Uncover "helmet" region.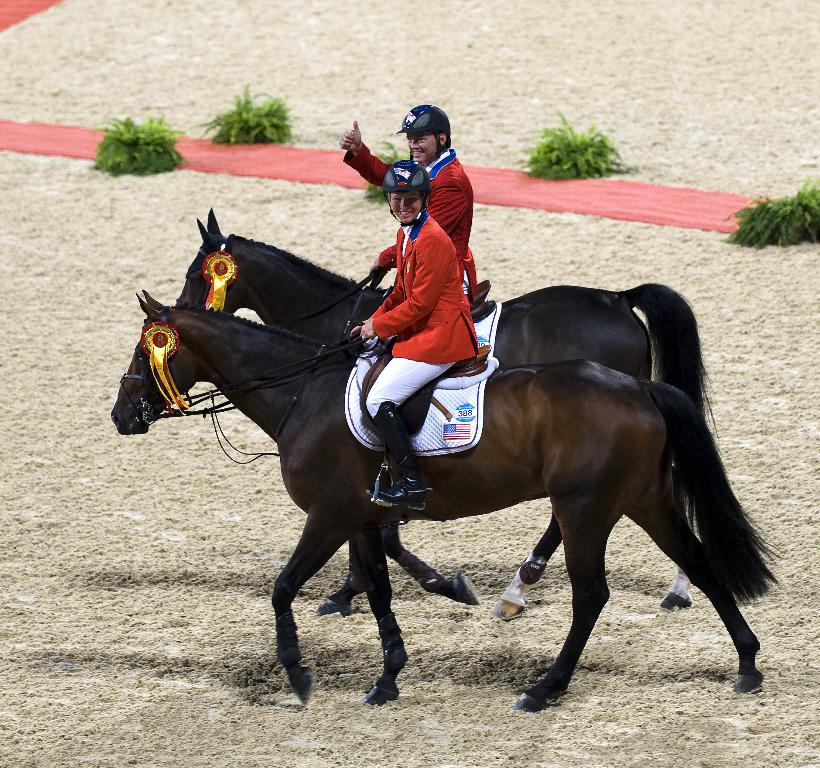
Uncovered: 390/99/456/167.
